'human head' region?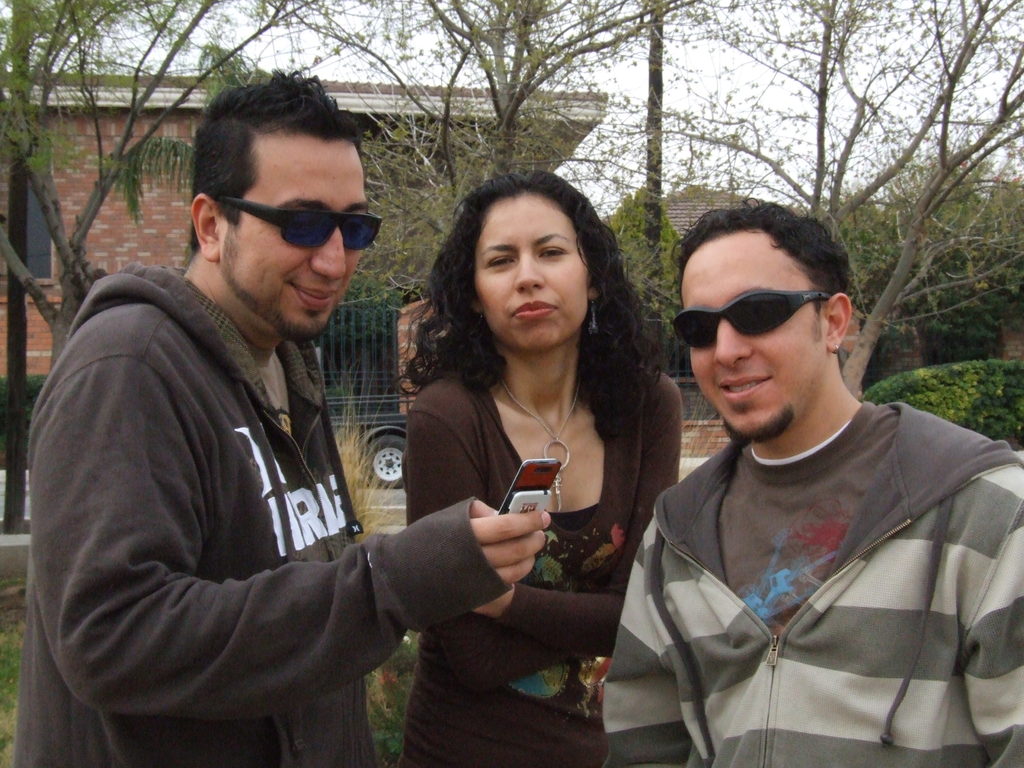
Rect(668, 204, 853, 446)
